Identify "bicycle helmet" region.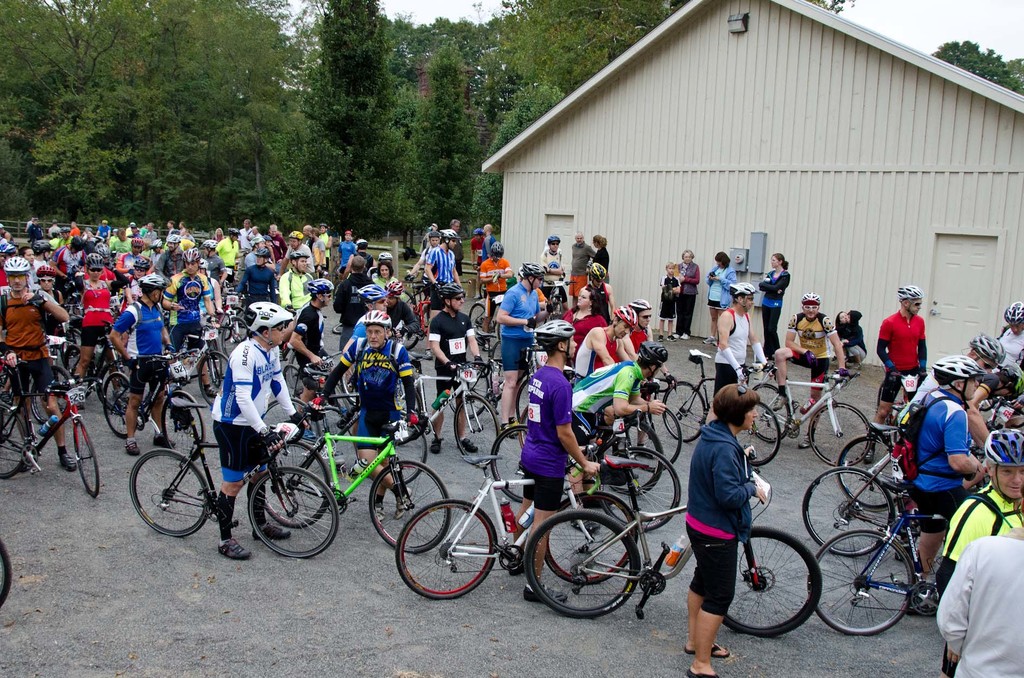
Region: 1004, 300, 1023, 325.
